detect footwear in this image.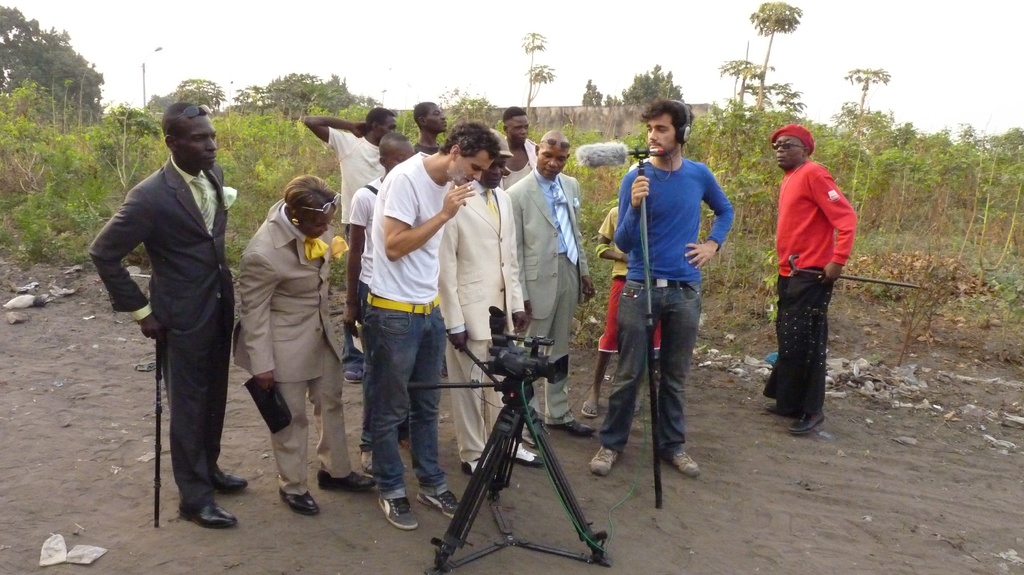
Detection: BBox(499, 441, 544, 471).
